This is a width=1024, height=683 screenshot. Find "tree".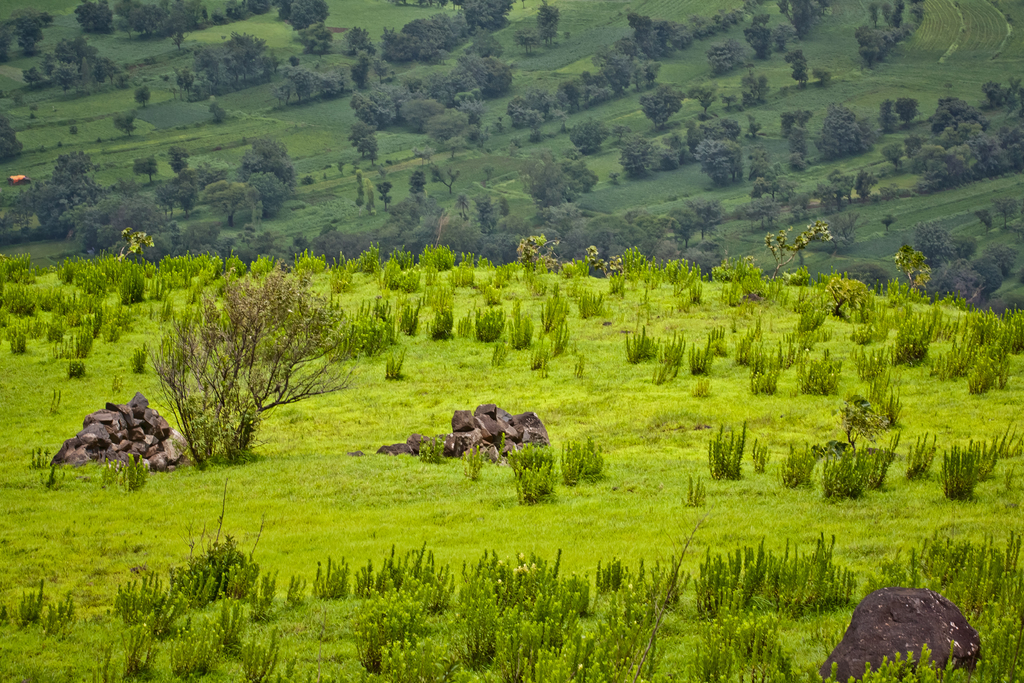
Bounding box: box(358, 171, 378, 205).
